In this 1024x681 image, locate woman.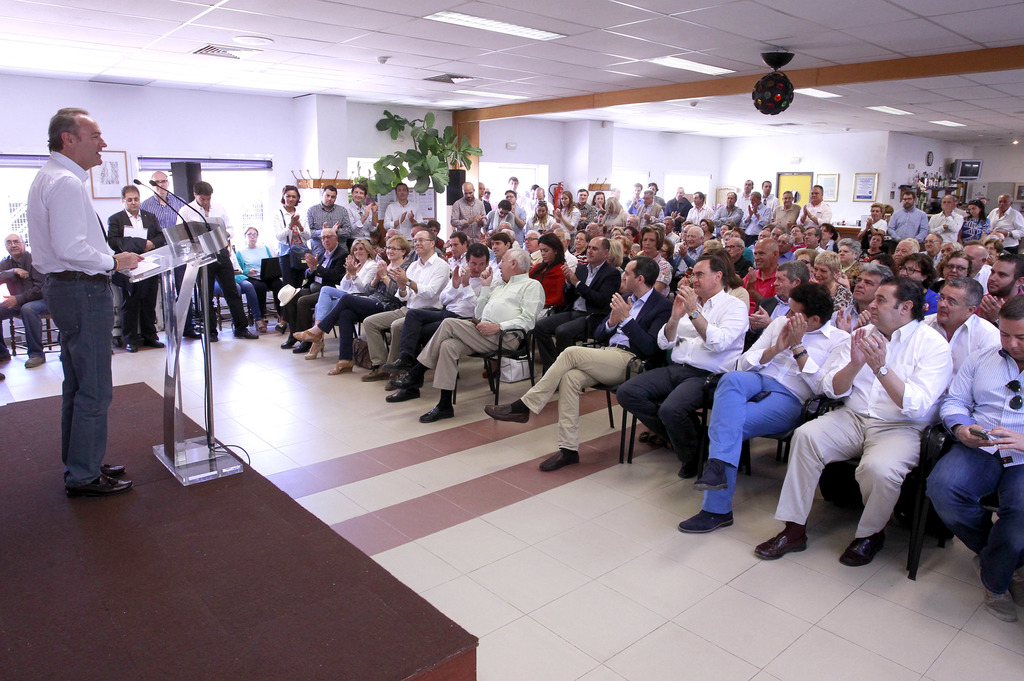
Bounding box: <box>790,222,804,252</box>.
